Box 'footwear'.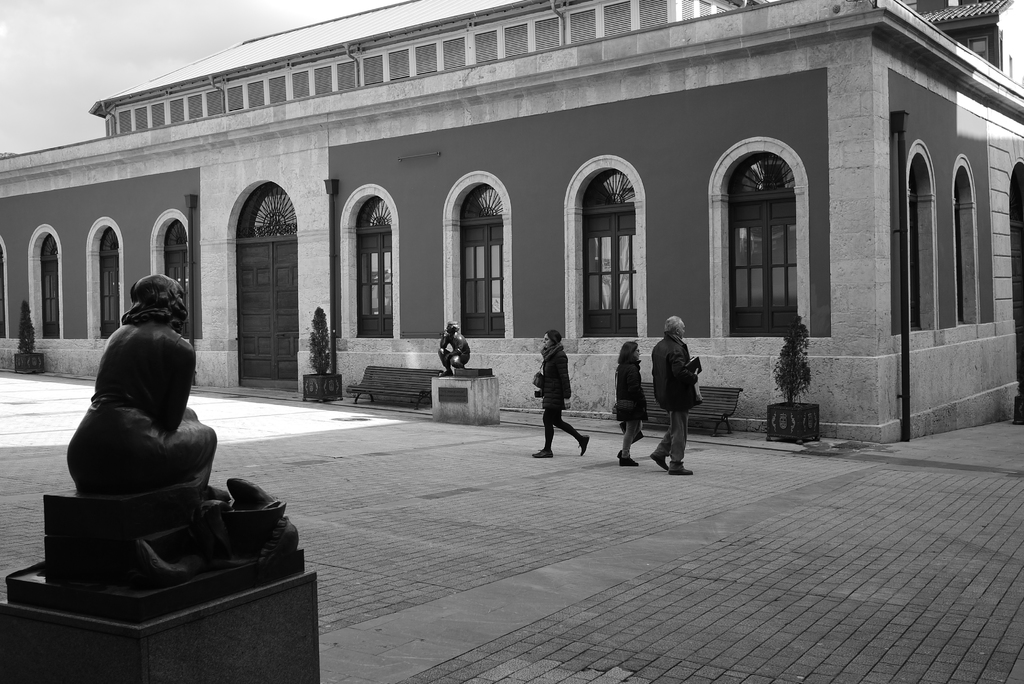
[x1=580, y1=436, x2=591, y2=457].
